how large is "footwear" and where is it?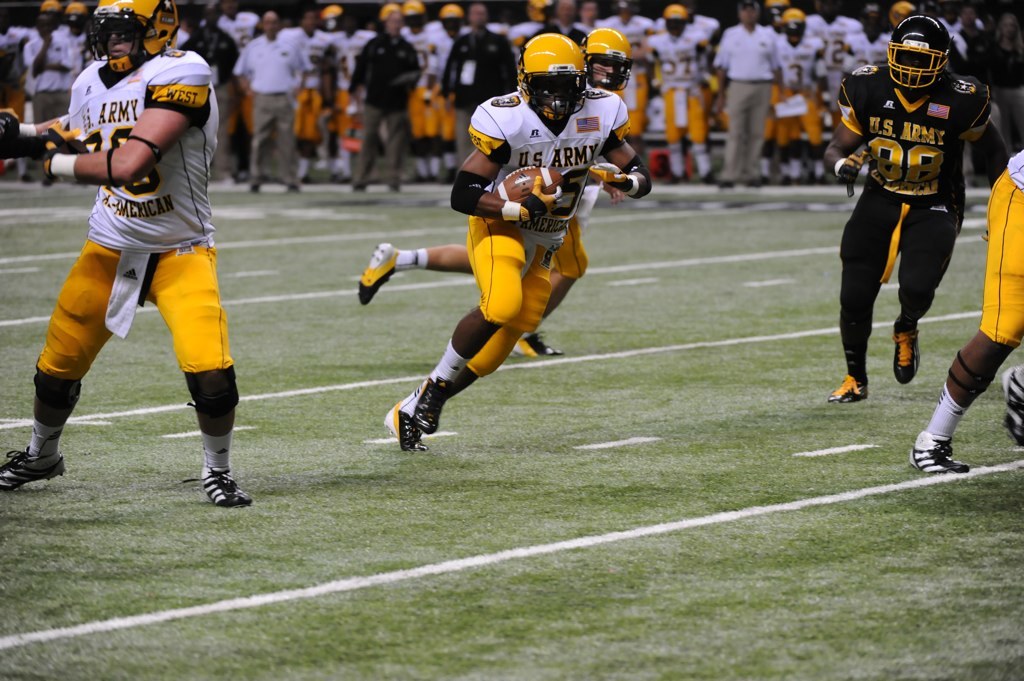
Bounding box: detection(288, 189, 300, 200).
